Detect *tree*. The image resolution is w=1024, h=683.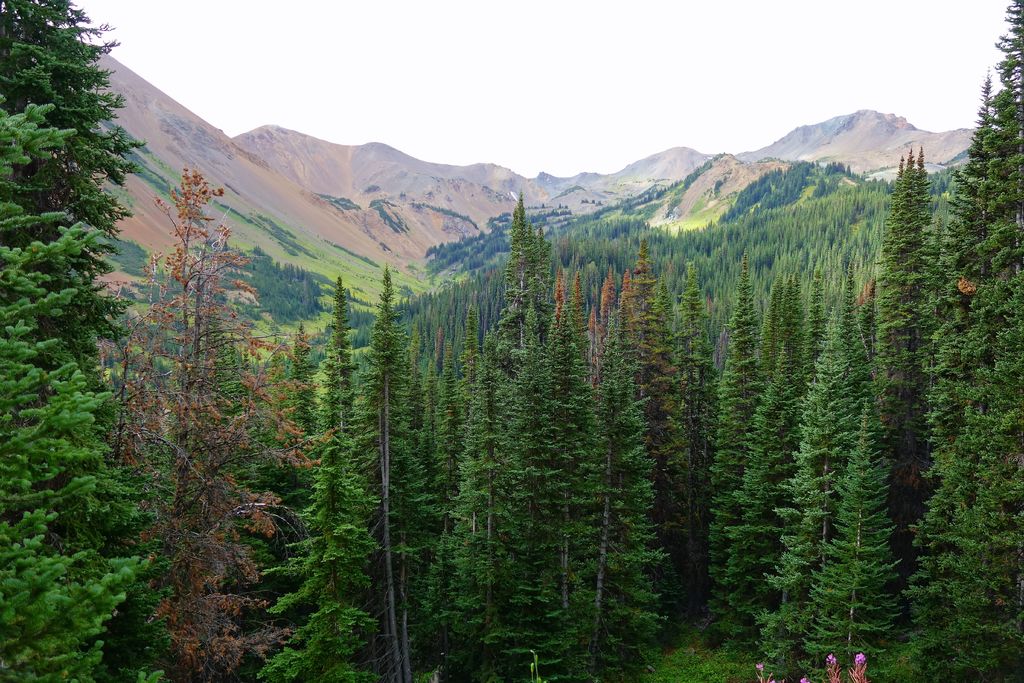
bbox=[812, 236, 876, 682].
